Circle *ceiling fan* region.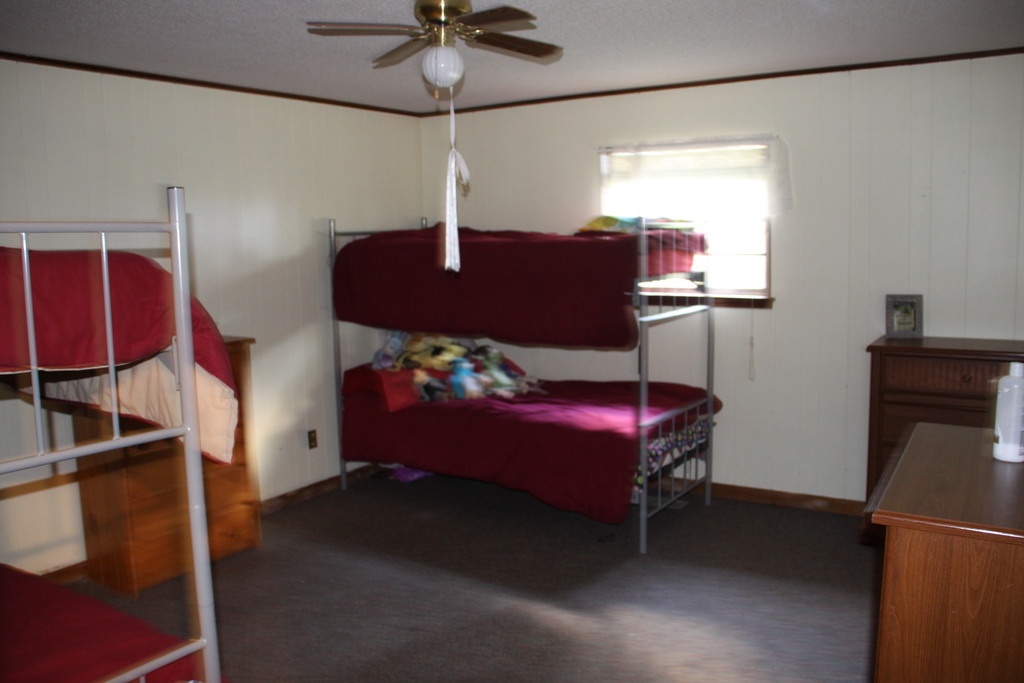
Region: pyautogui.locateOnScreen(307, 0, 561, 101).
